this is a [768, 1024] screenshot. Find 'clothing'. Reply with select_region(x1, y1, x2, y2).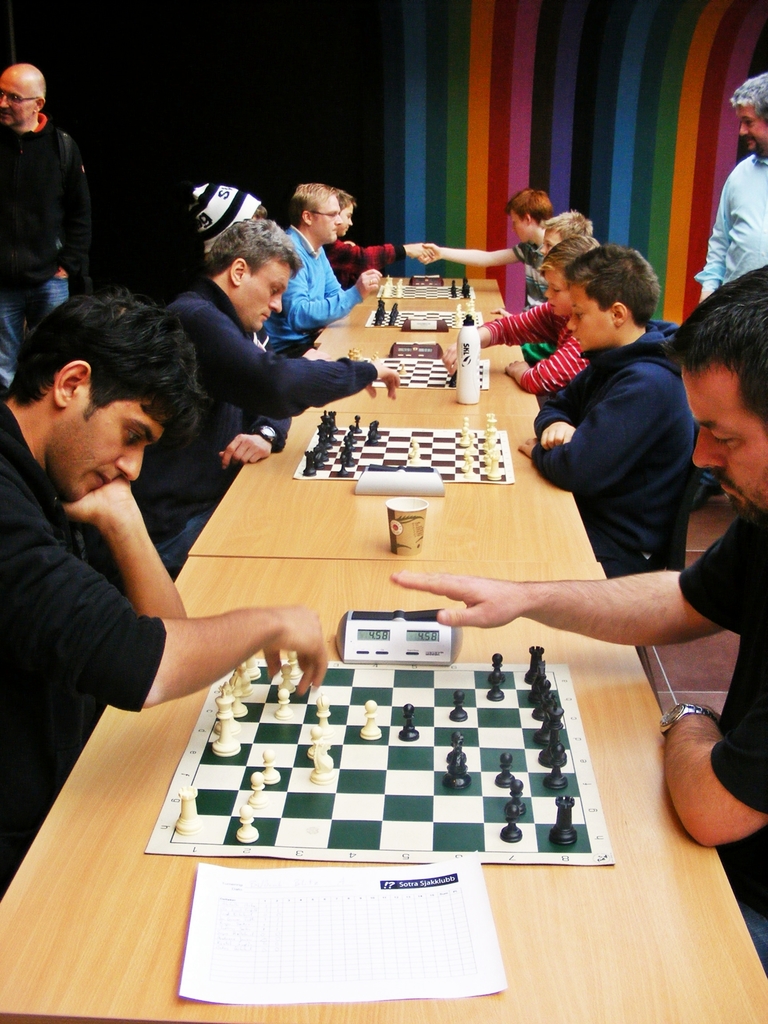
select_region(255, 225, 360, 357).
